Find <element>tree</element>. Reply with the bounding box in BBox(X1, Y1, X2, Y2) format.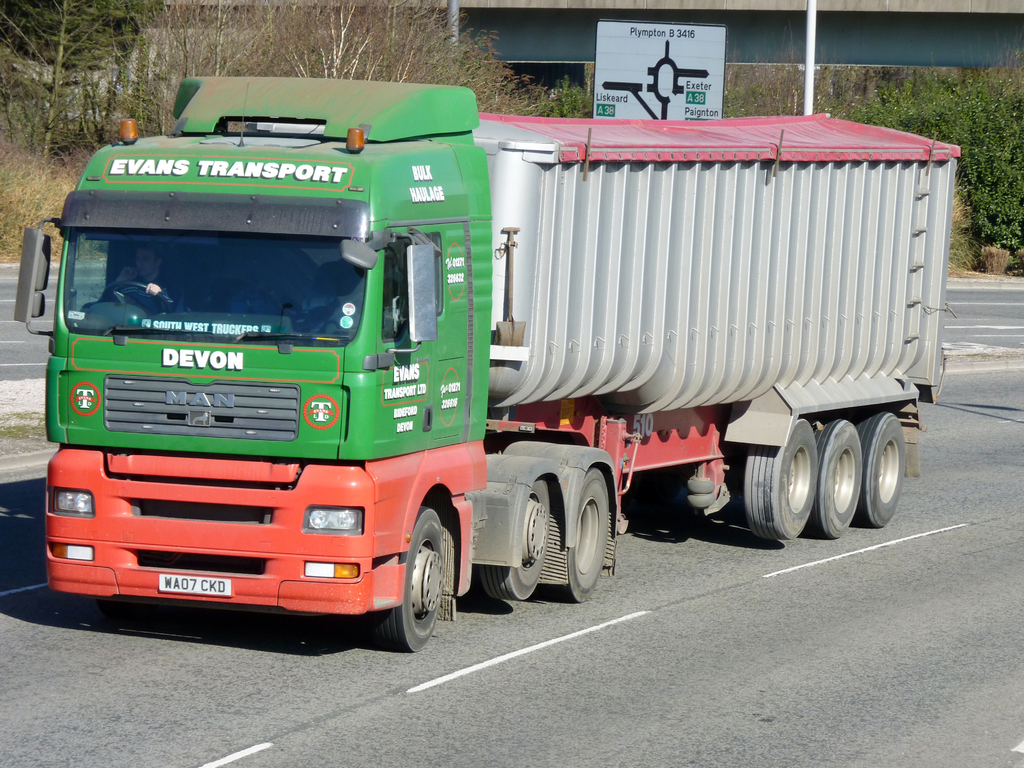
BBox(721, 29, 840, 124).
